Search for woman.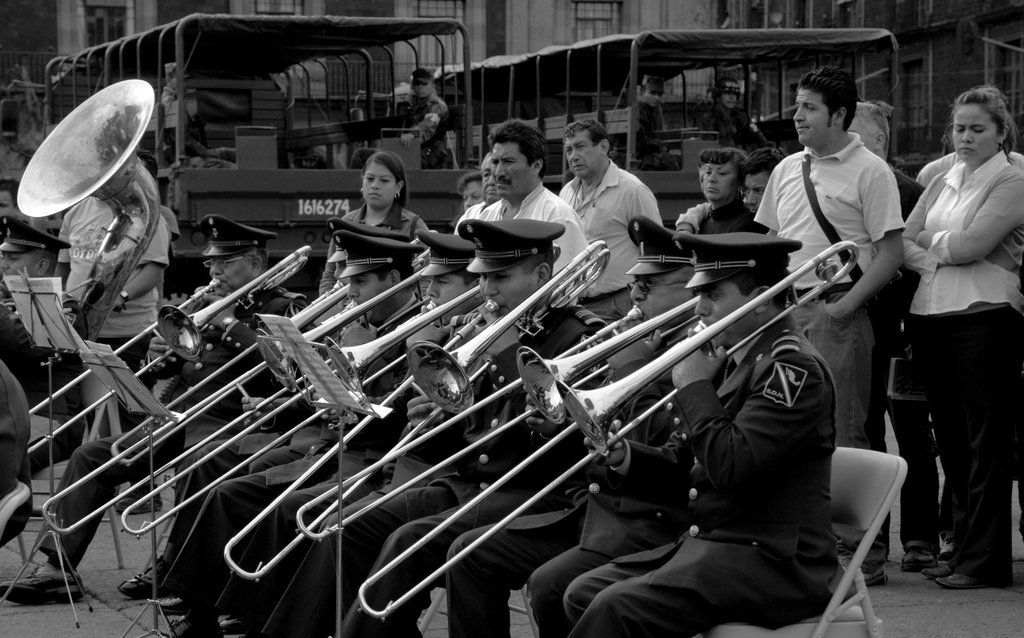
Found at 873, 49, 1014, 596.
